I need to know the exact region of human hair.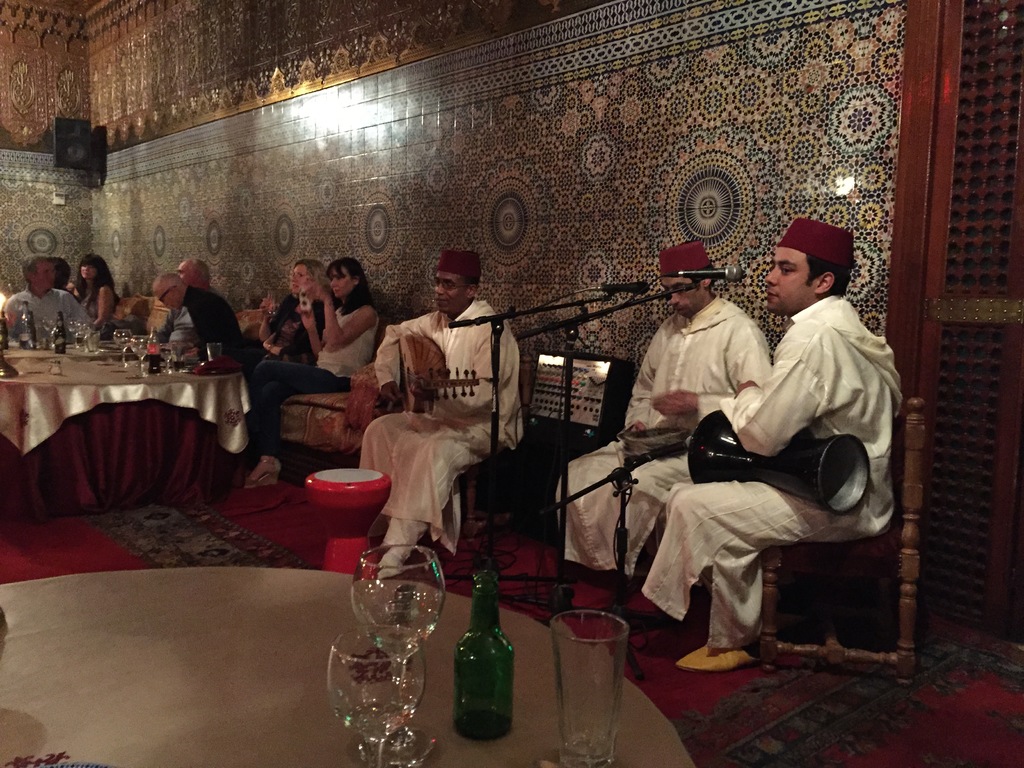
Region: locate(687, 264, 721, 293).
